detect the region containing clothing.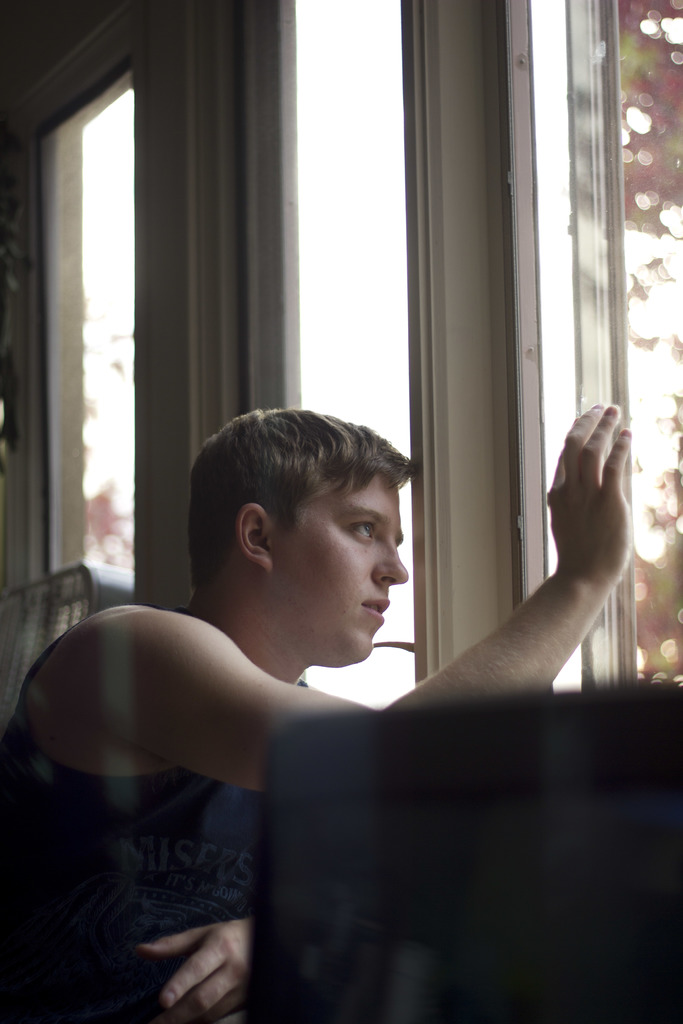
select_region(0, 604, 309, 1023).
